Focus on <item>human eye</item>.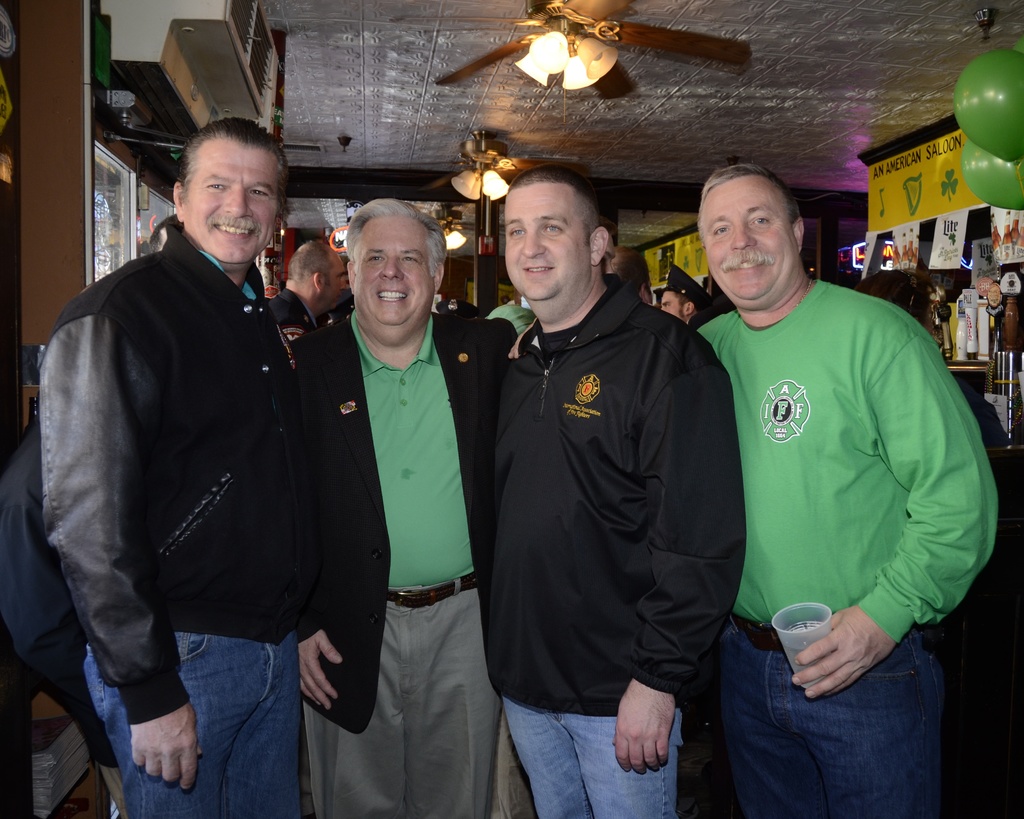
Focused at locate(540, 221, 568, 238).
